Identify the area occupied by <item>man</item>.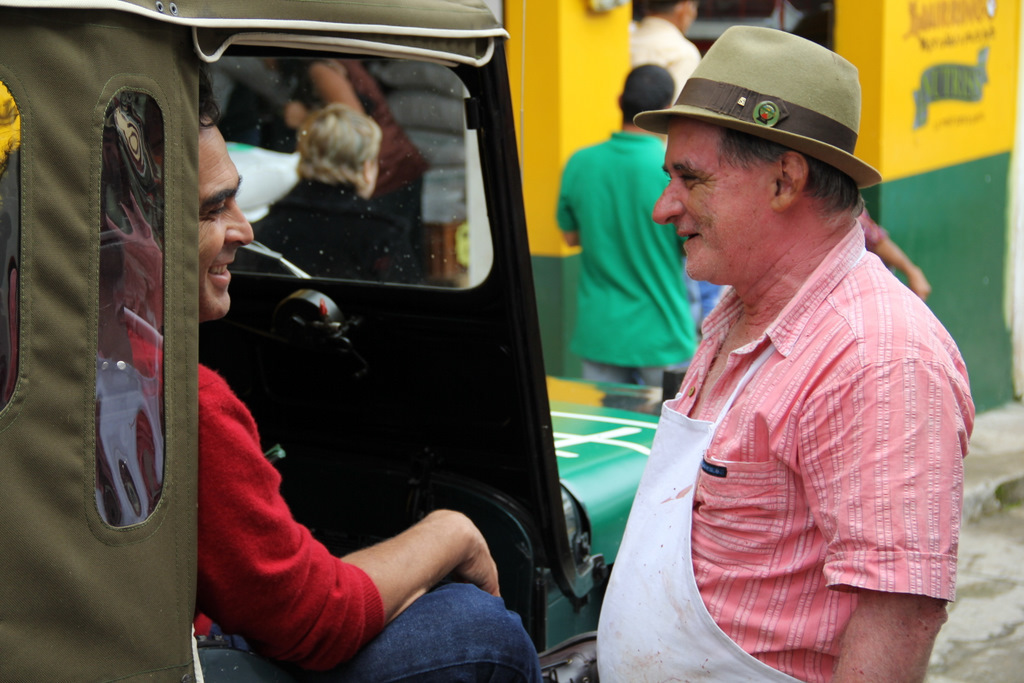
Area: left=555, top=62, right=700, bottom=381.
